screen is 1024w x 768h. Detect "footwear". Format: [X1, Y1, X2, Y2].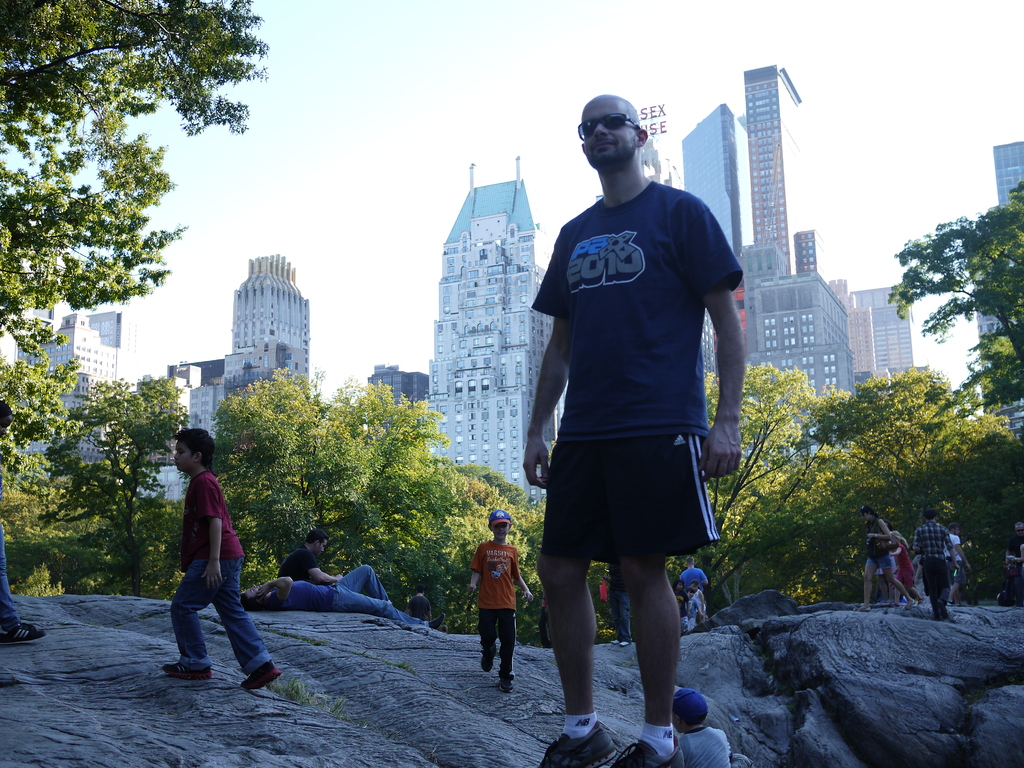
[610, 732, 680, 767].
